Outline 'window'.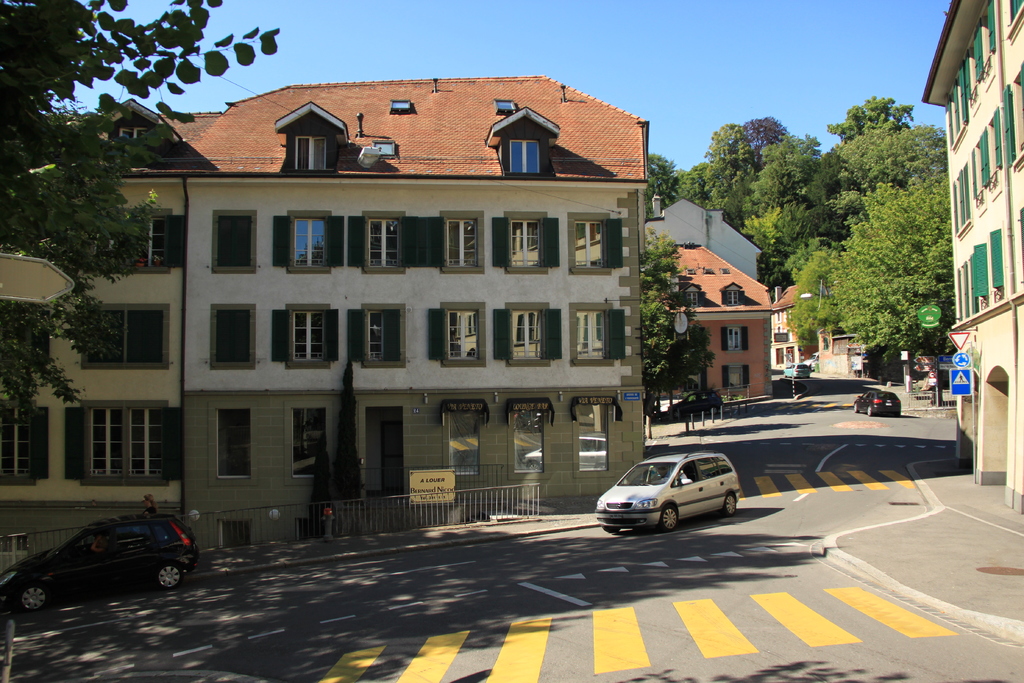
Outline: region(730, 292, 739, 306).
